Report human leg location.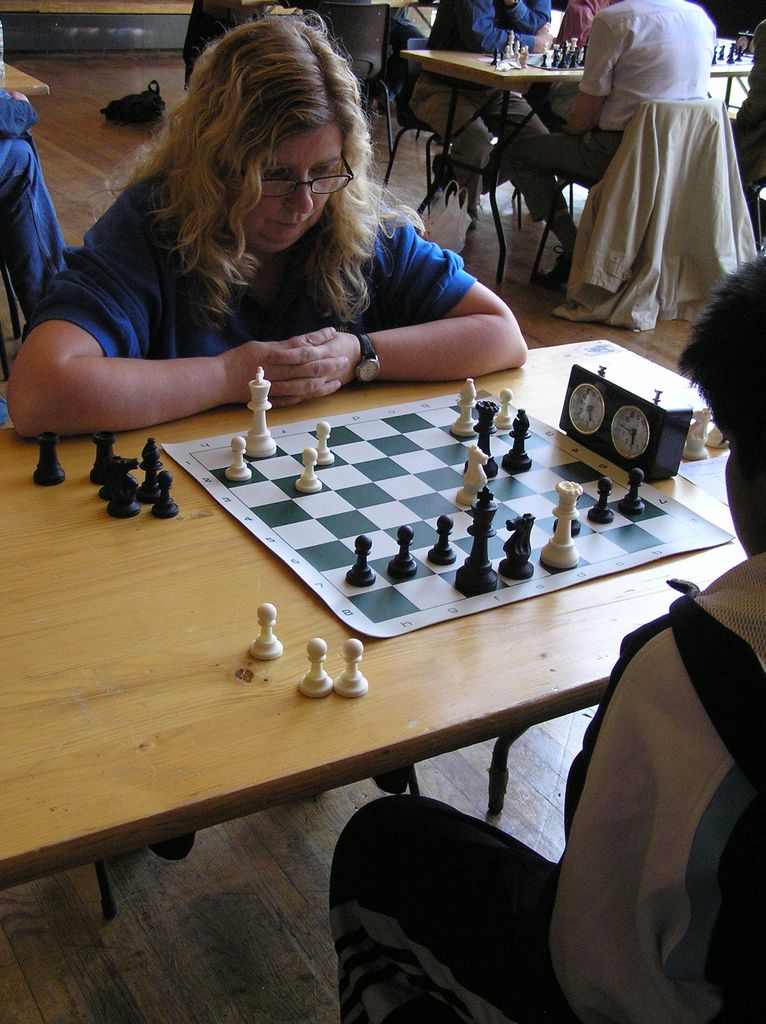
Report: (328, 792, 560, 1023).
